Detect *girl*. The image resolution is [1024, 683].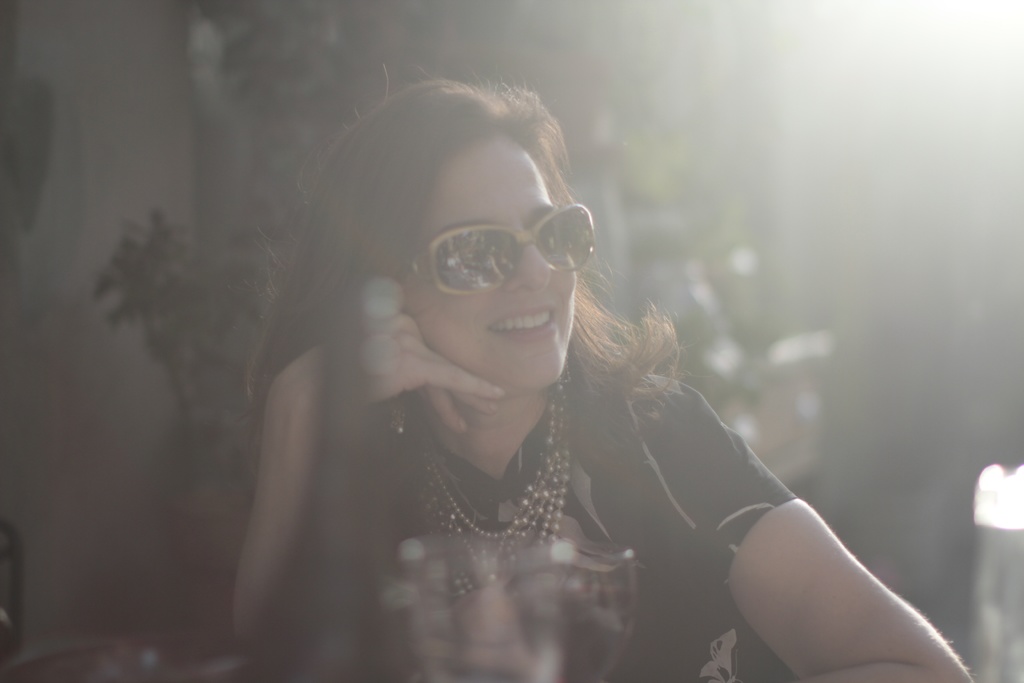
region(225, 64, 976, 682).
